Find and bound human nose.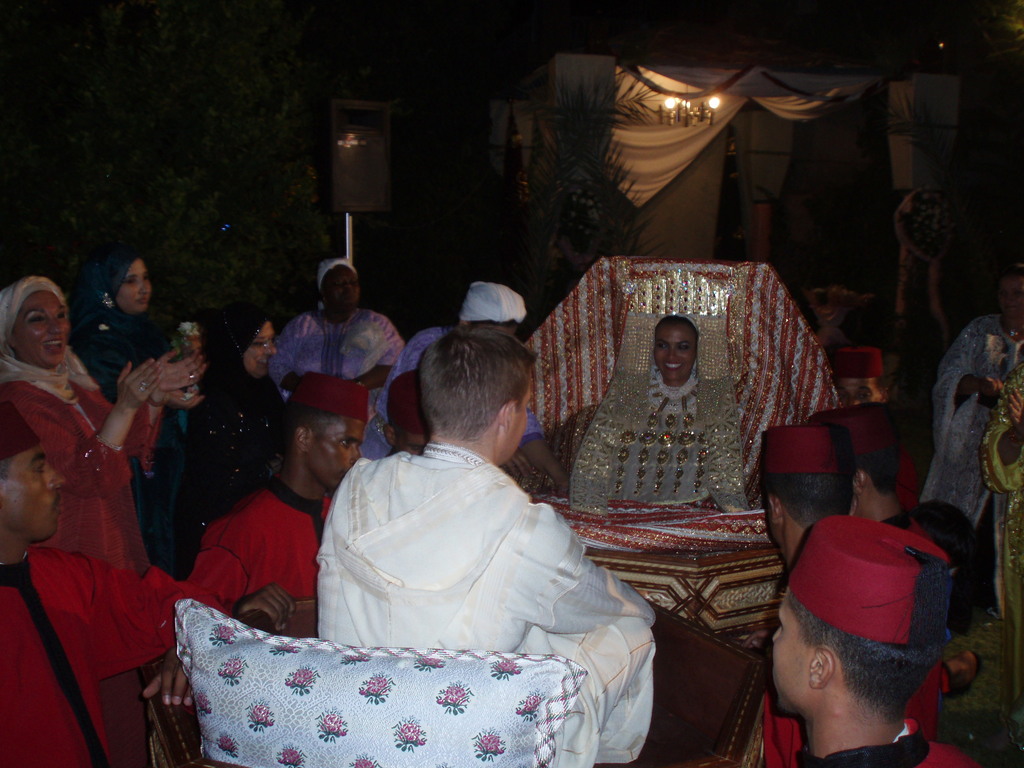
Bound: box=[773, 625, 783, 639].
